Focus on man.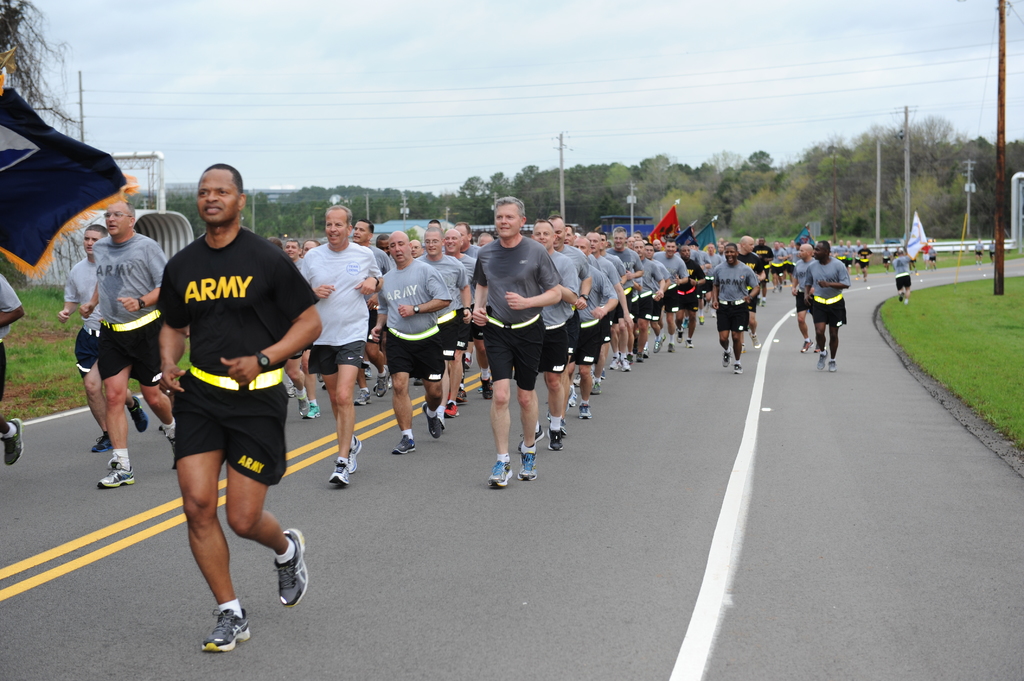
Focused at x1=636, y1=247, x2=673, y2=353.
